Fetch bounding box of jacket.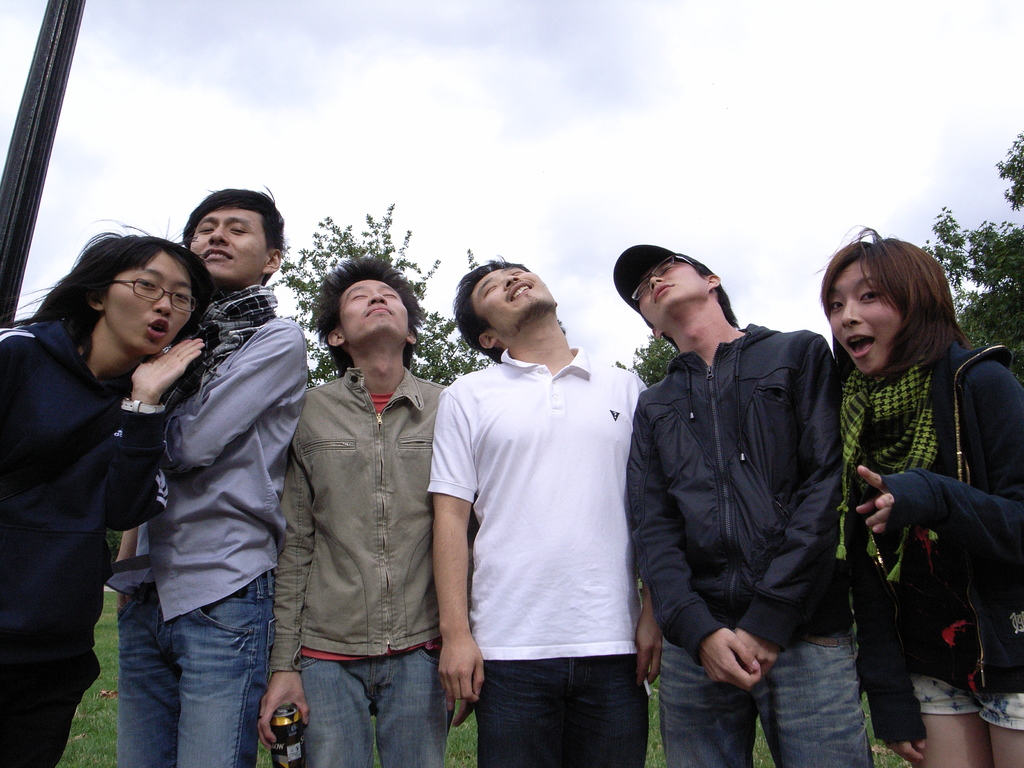
Bbox: 854, 332, 1023, 746.
